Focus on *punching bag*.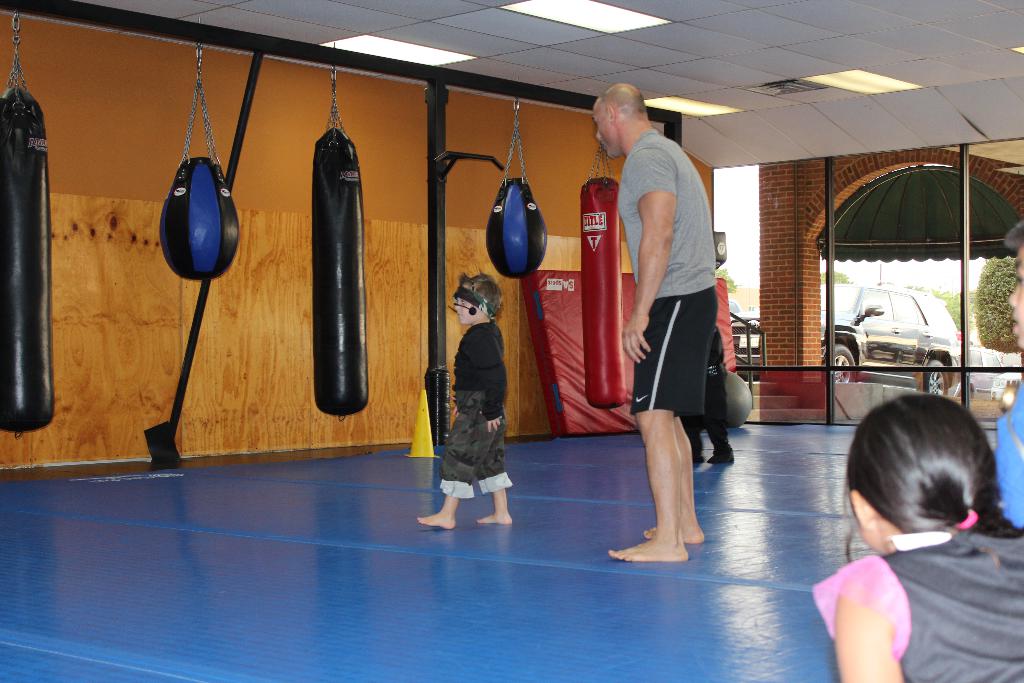
Focused at l=312, t=127, r=369, b=420.
